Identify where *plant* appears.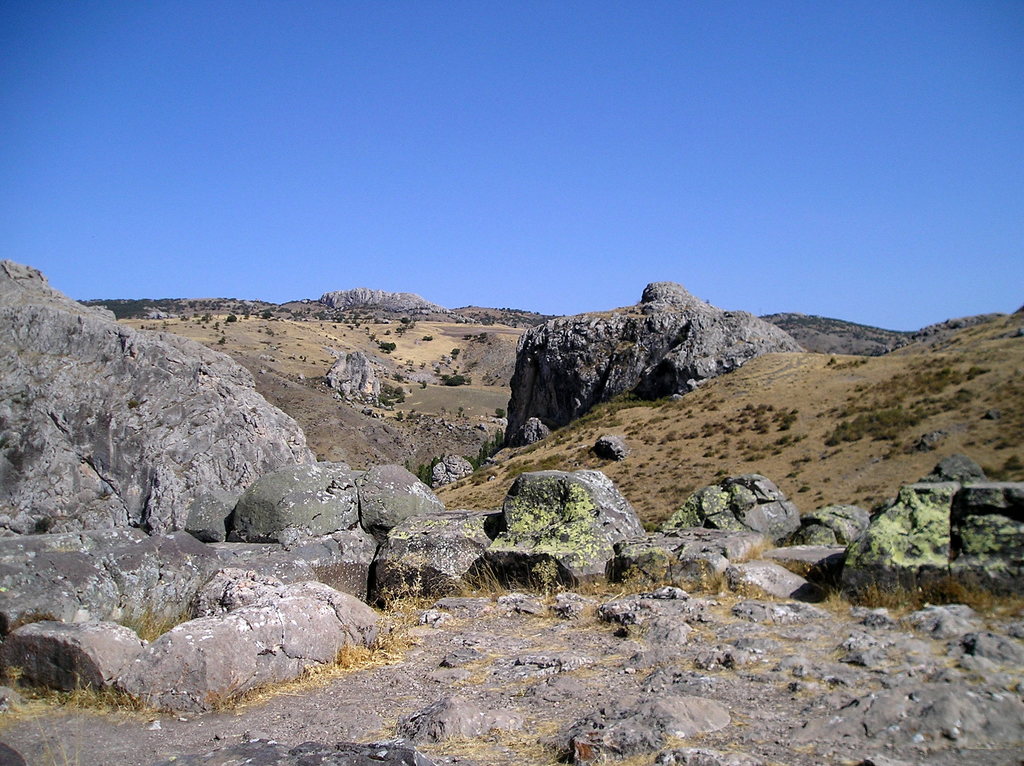
Appears at <region>519, 440, 536, 452</region>.
